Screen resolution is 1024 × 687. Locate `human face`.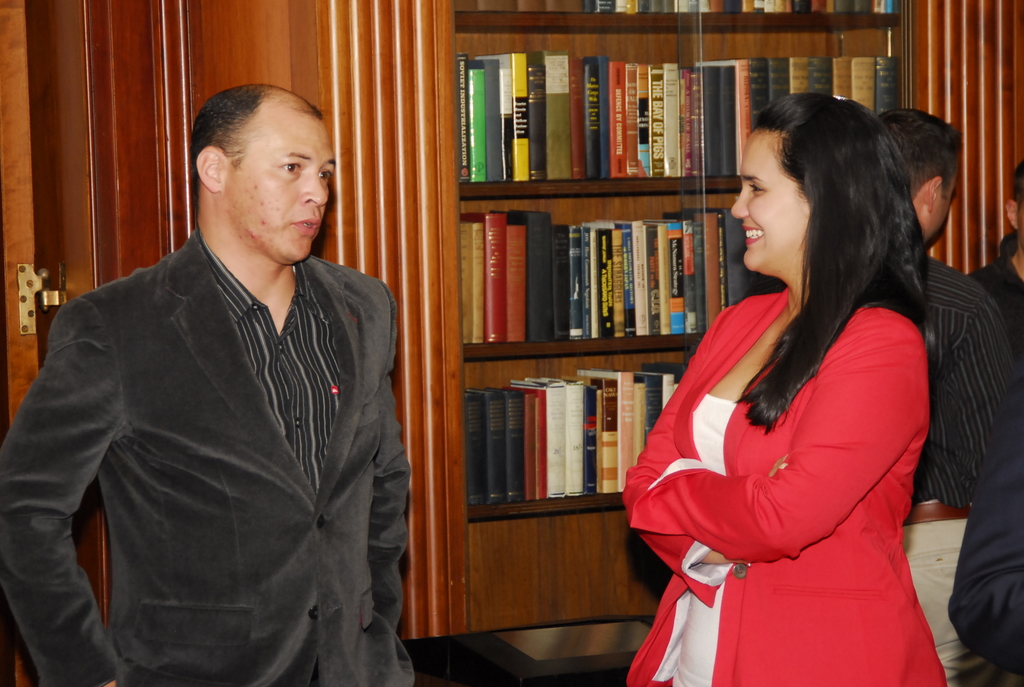
bbox(221, 111, 335, 271).
